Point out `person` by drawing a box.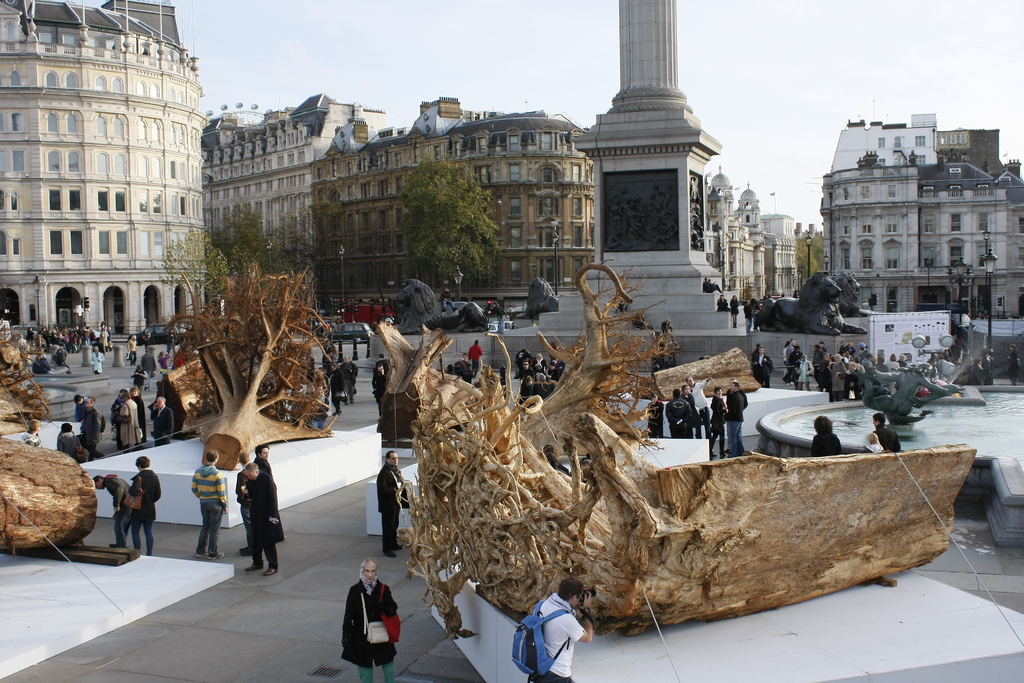
detection(373, 450, 410, 557).
